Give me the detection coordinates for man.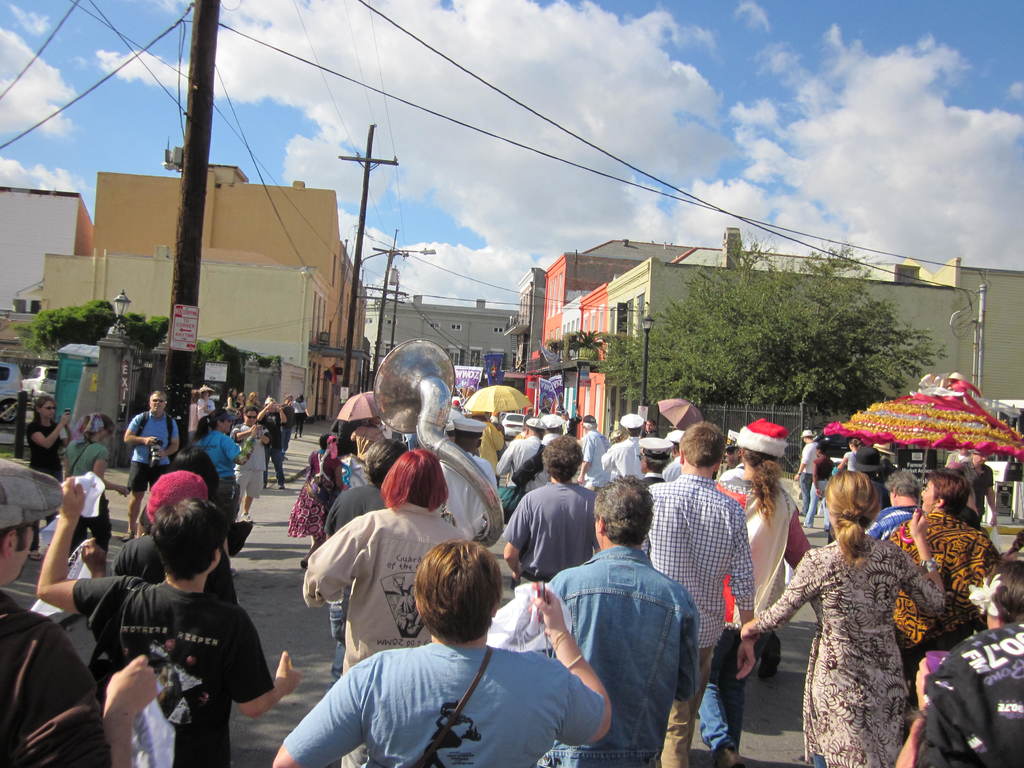
crop(248, 394, 312, 491).
